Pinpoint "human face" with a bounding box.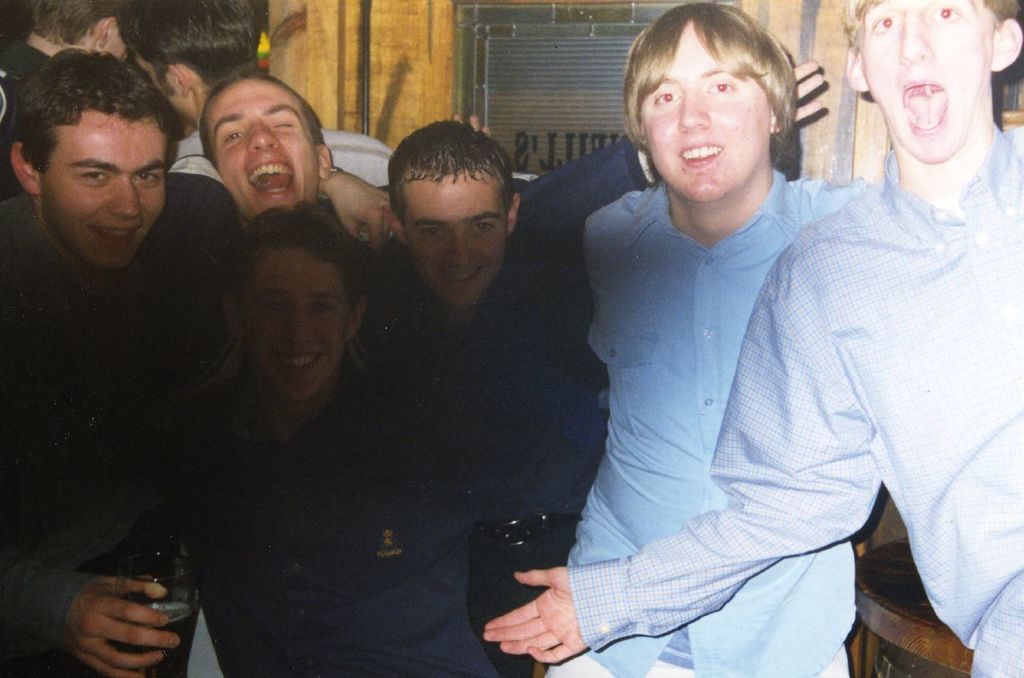
862:0:990:162.
